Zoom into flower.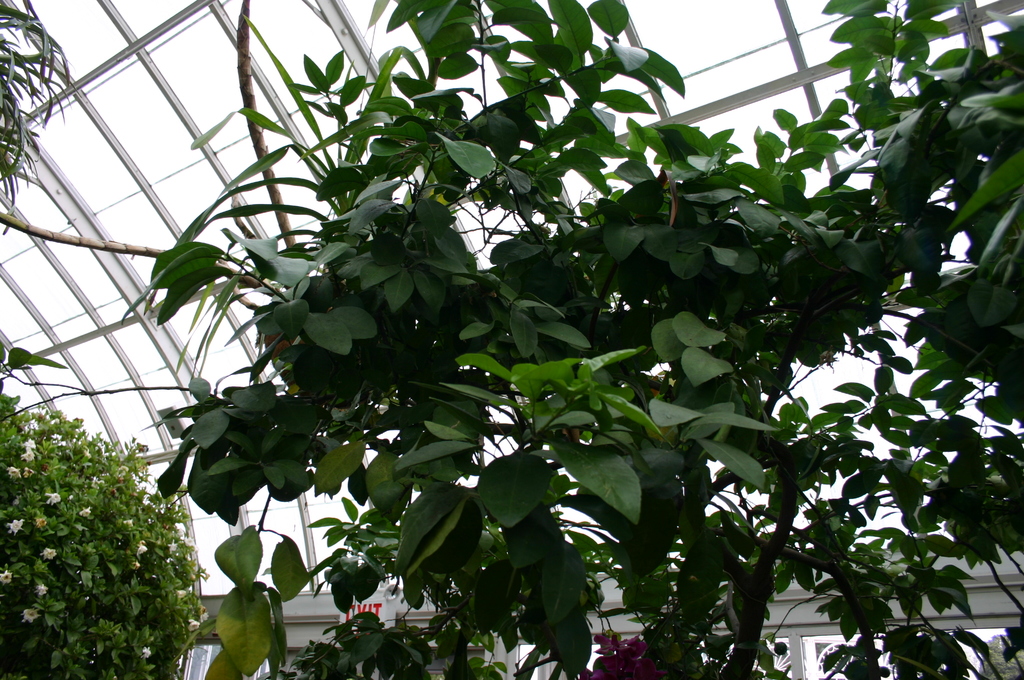
Zoom target: (41,583,45,594).
